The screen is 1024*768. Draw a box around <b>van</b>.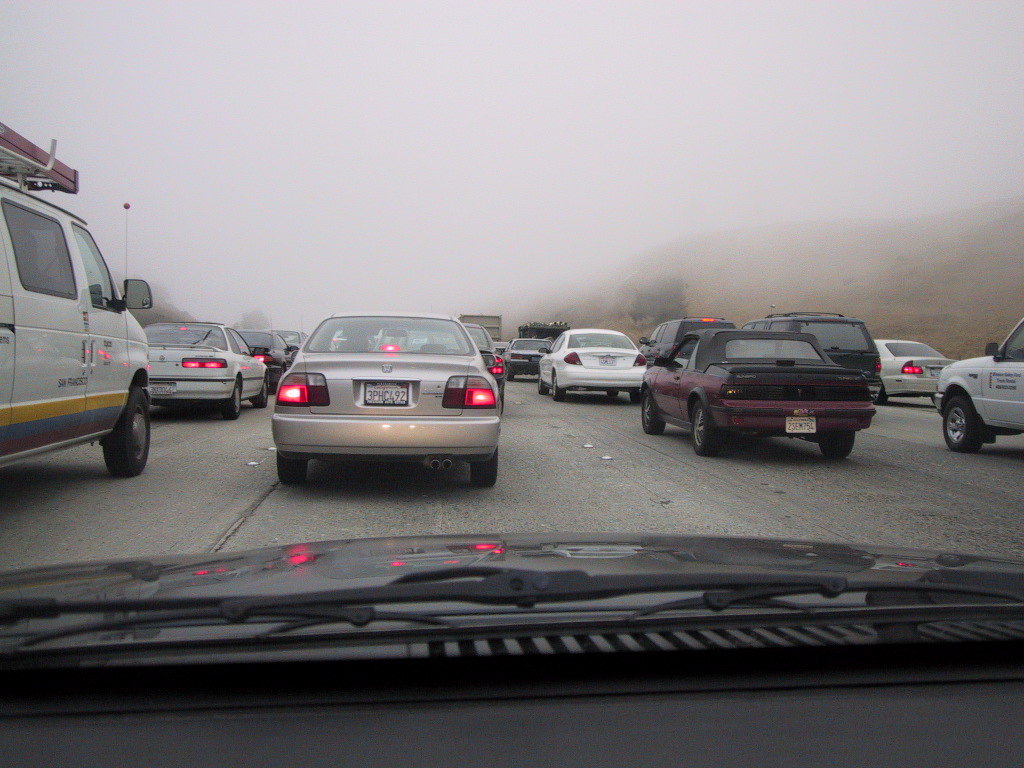
<bbox>0, 117, 156, 477</bbox>.
